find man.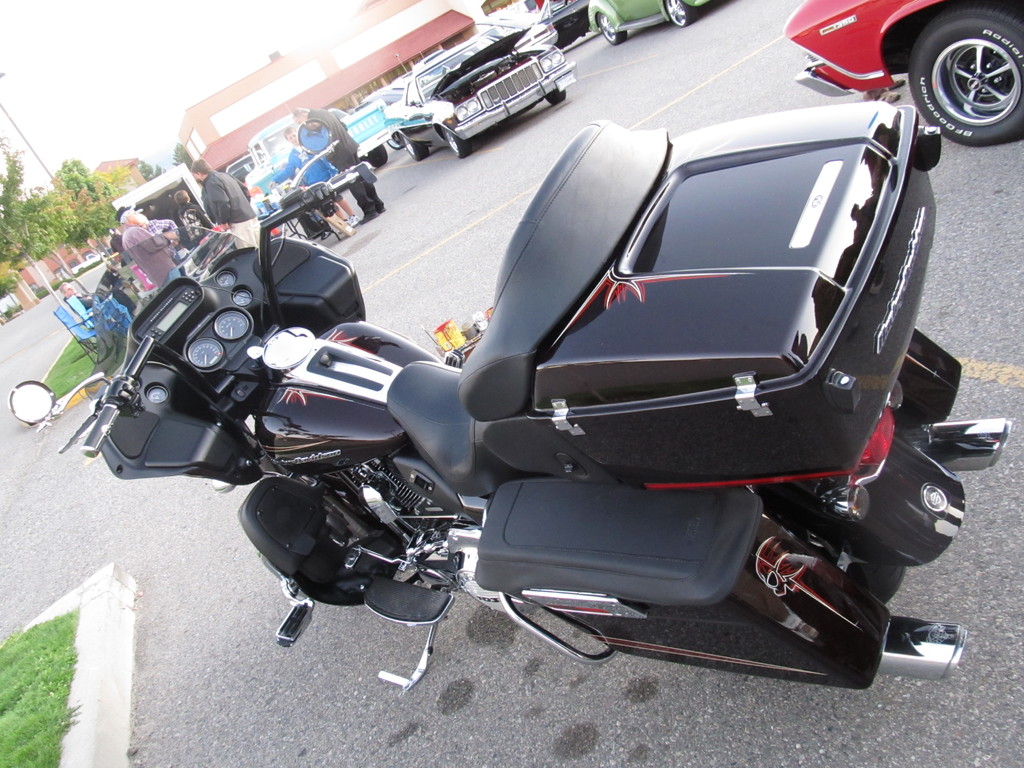
x1=196, y1=152, x2=255, y2=248.
